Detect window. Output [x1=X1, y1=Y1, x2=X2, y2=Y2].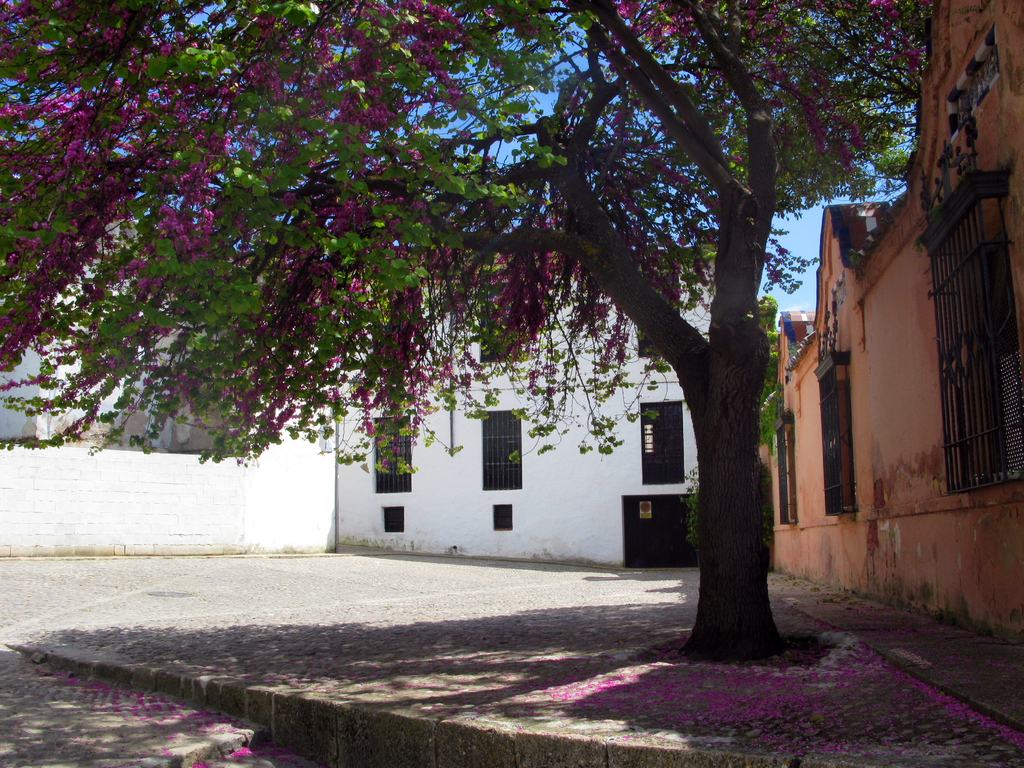
[x1=643, y1=399, x2=687, y2=484].
